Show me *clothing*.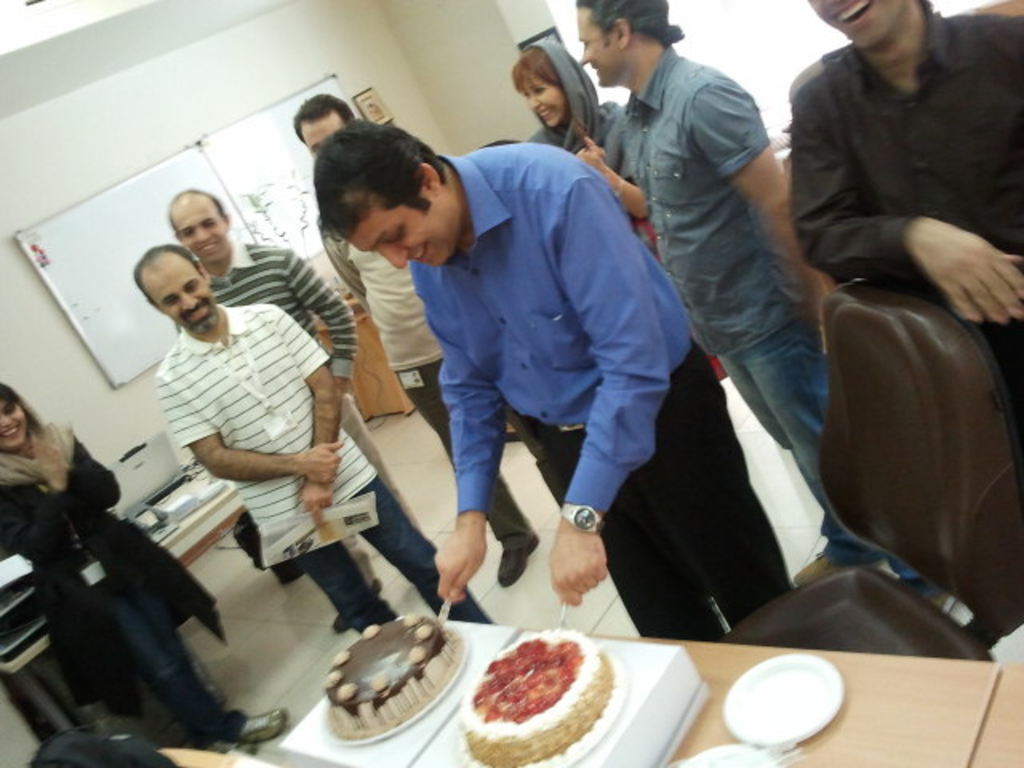
*clothing* is here: 595,56,944,587.
